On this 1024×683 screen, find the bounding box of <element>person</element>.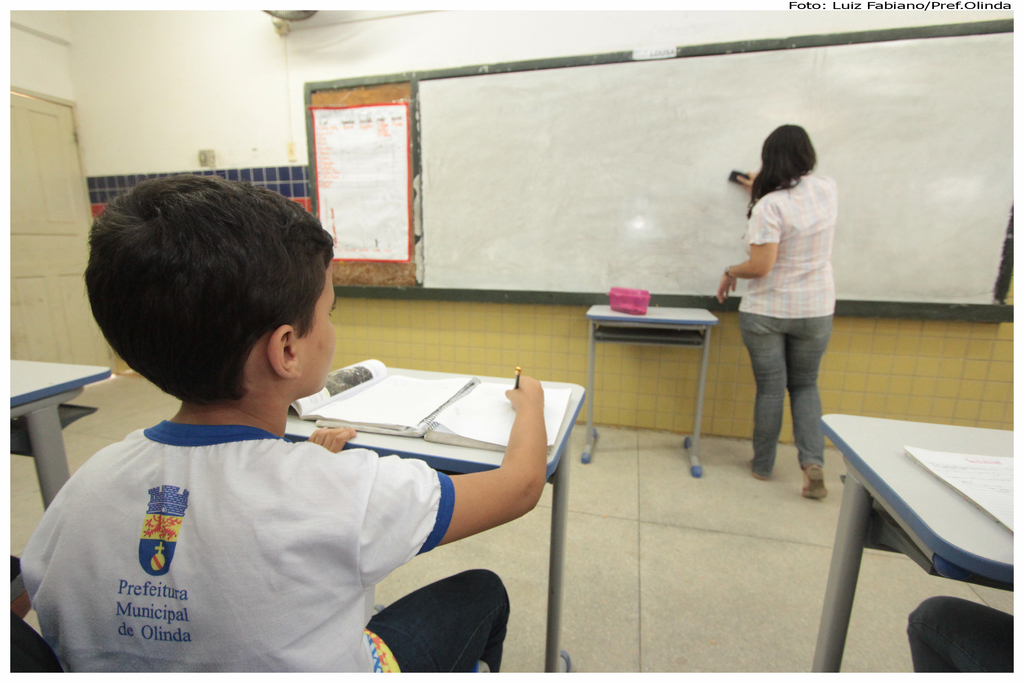
Bounding box: (left=20, top=172, right=547, bottom=674).
